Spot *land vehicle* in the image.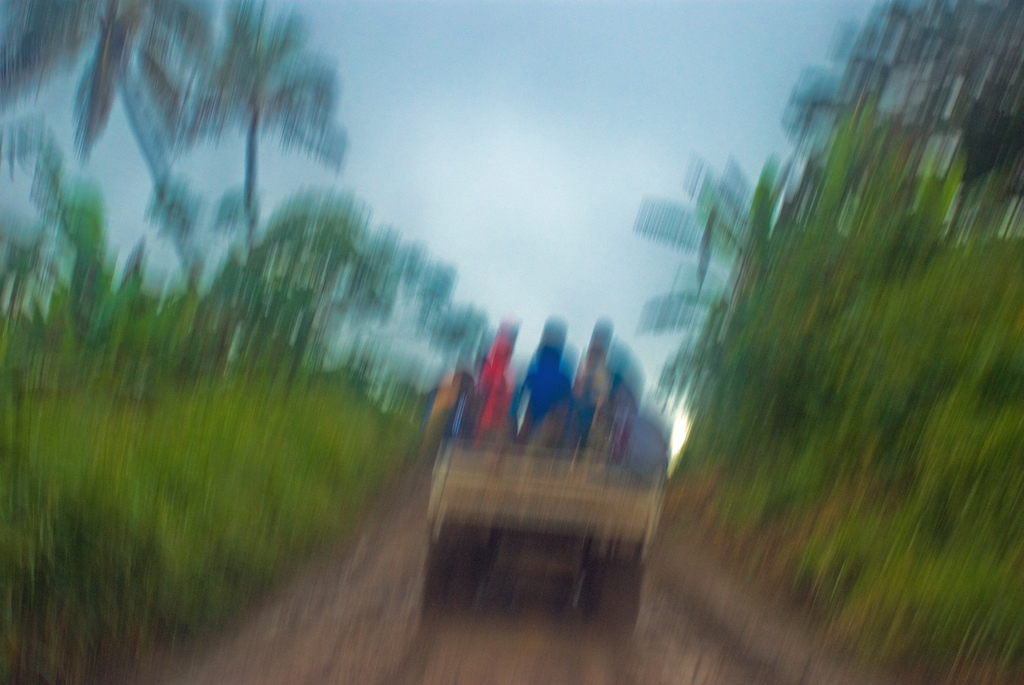
*land vehicle* found at [420,378,669,624].
